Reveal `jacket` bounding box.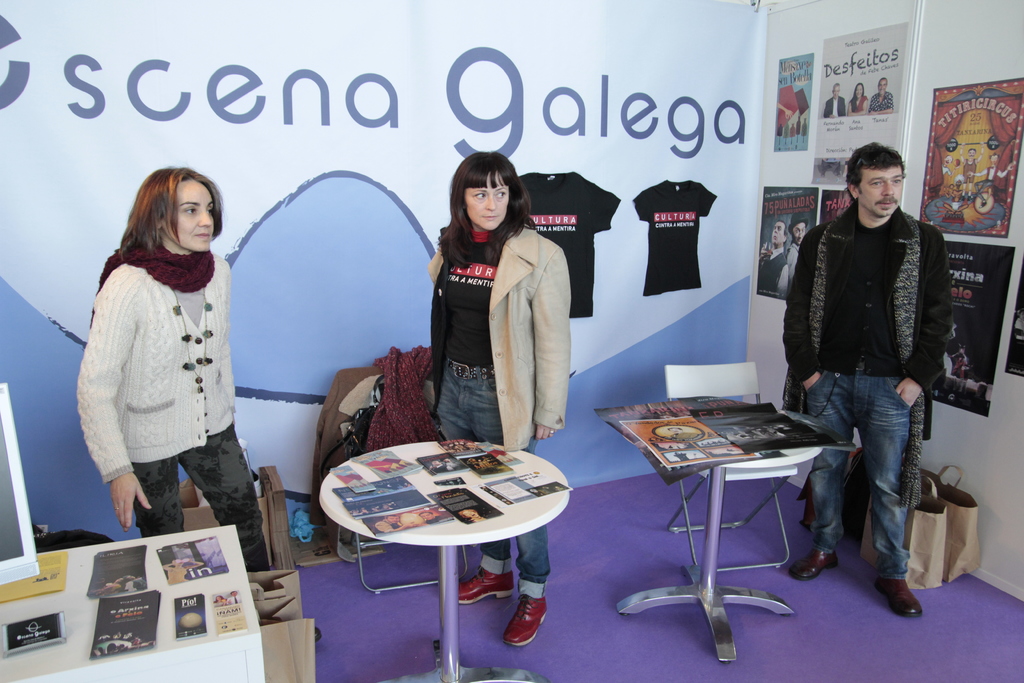
Revealed: [left=797, top=163, right=963, bottom=399].
